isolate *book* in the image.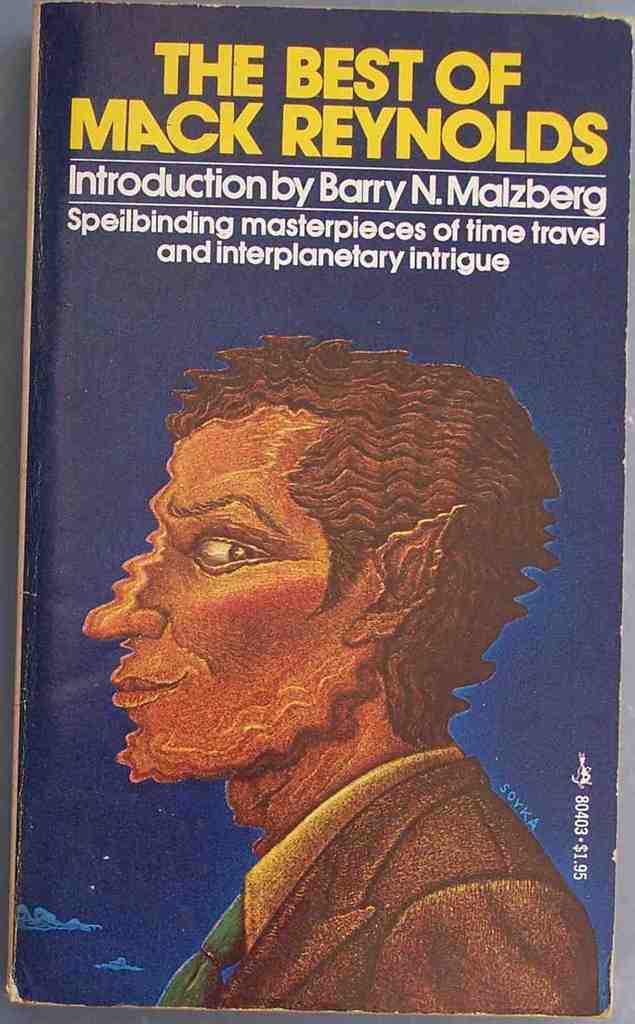
Isolated region: box(0, 54, 614, 1023).
